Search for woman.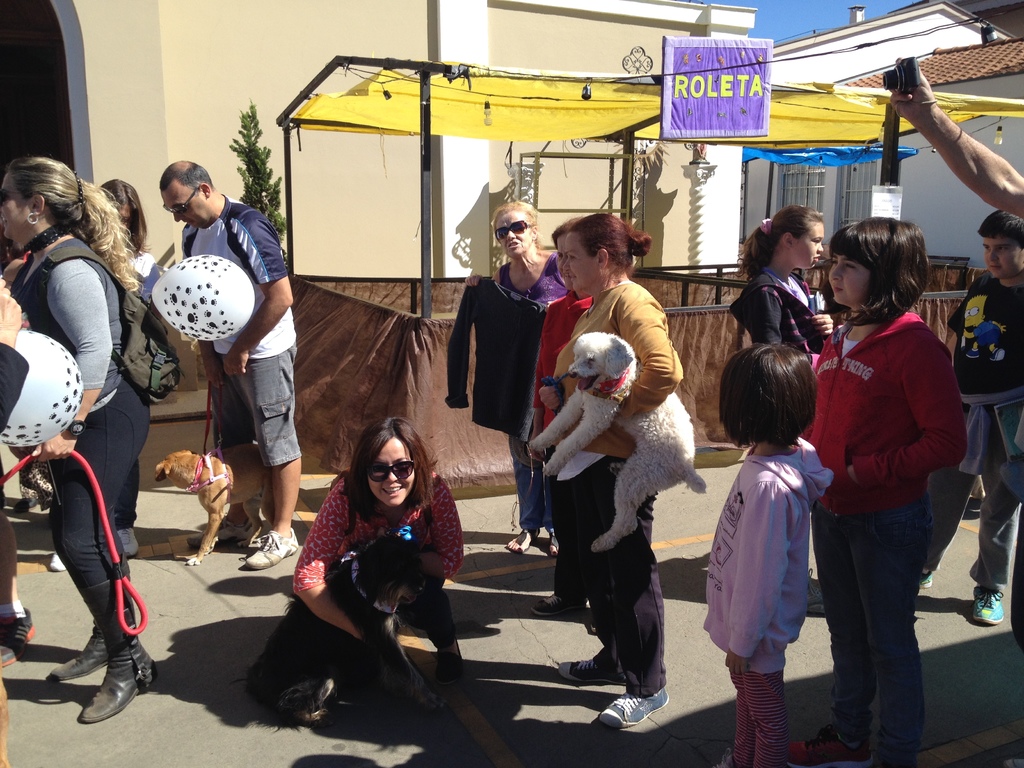
Found at l=529, t=220, r=601, b=653.
